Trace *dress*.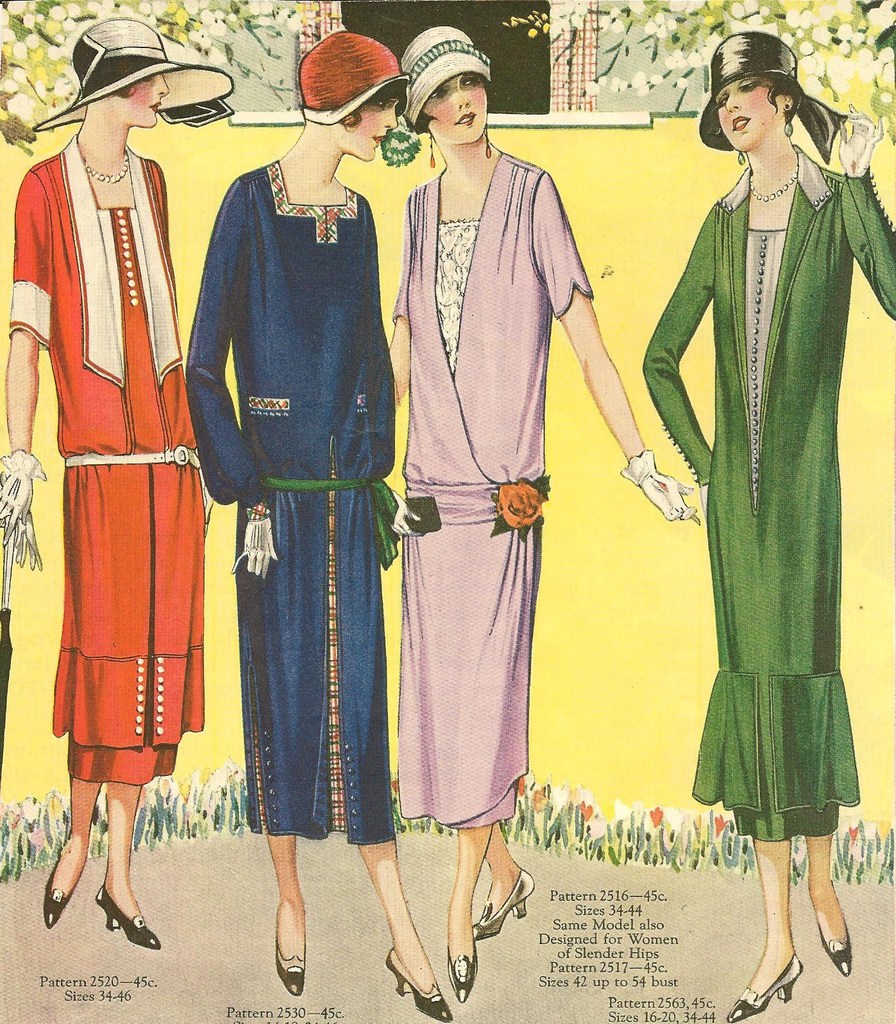
Traced to select_region(187, 155, 395, 832).
